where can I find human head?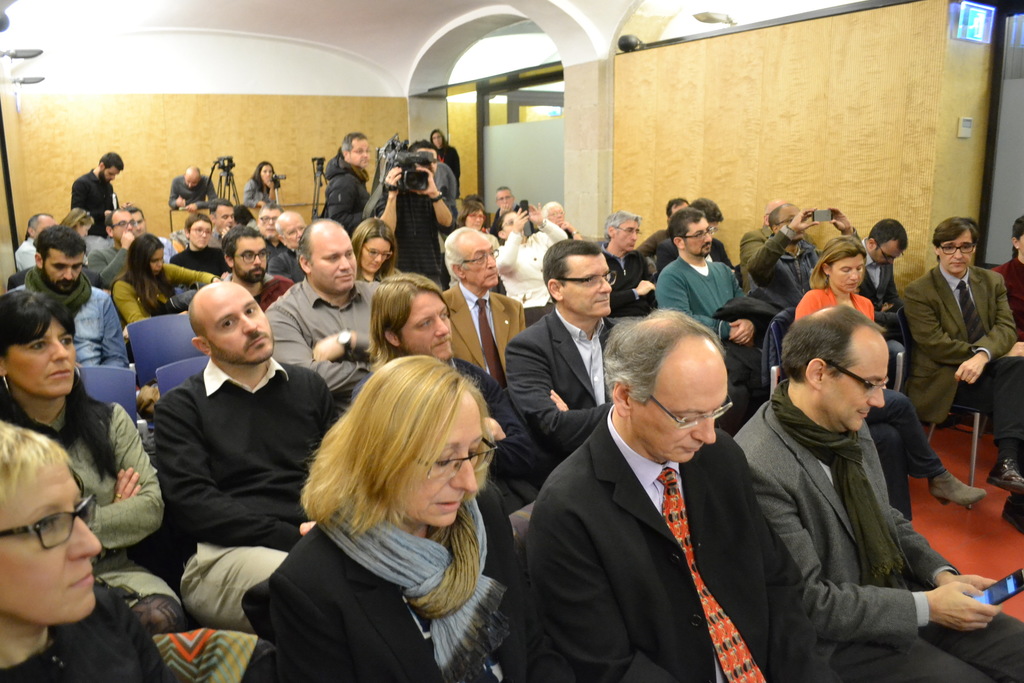
You can find it at select_region(60, 209, 90, 235).
